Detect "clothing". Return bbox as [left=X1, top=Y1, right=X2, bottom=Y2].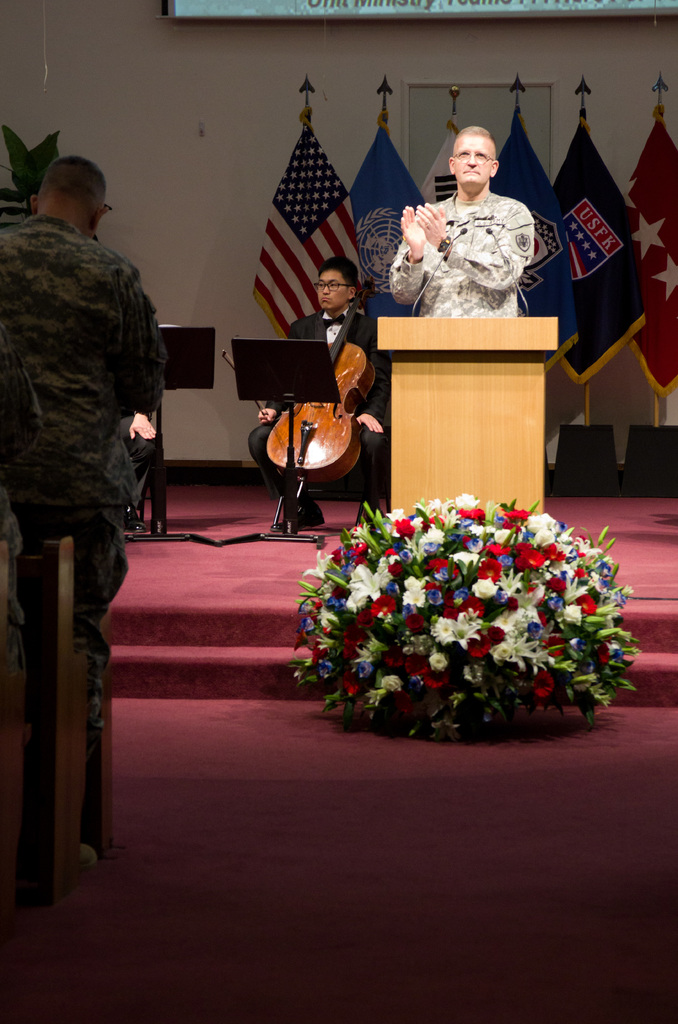
[left=392, top=152, right=555, bottom=319].
